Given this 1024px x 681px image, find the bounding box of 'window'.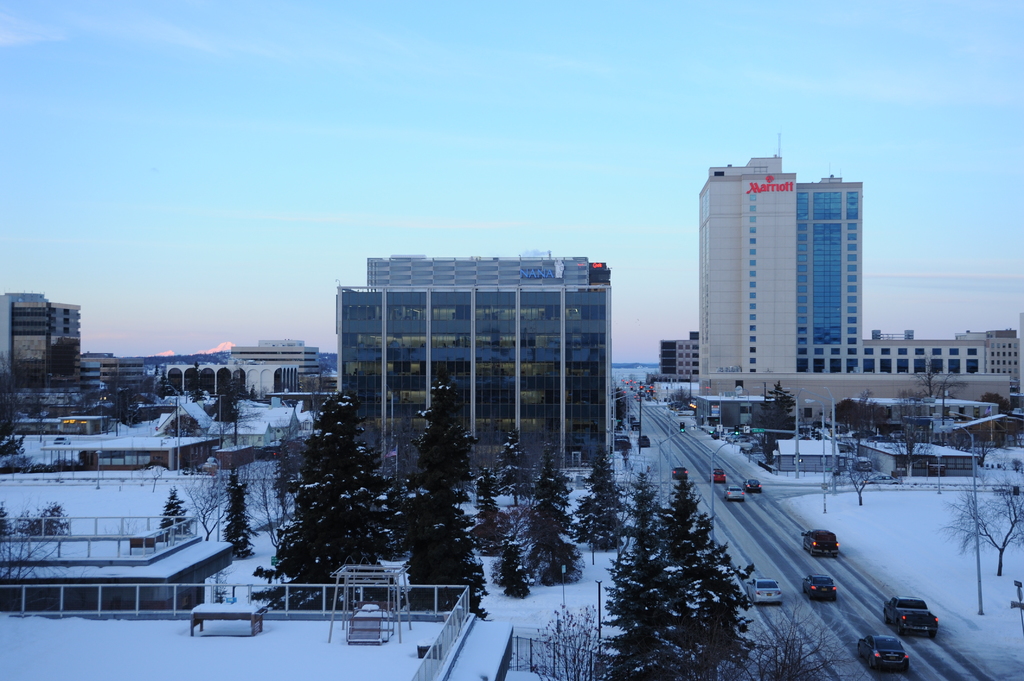
Rect(943, 406, 950, 417).
